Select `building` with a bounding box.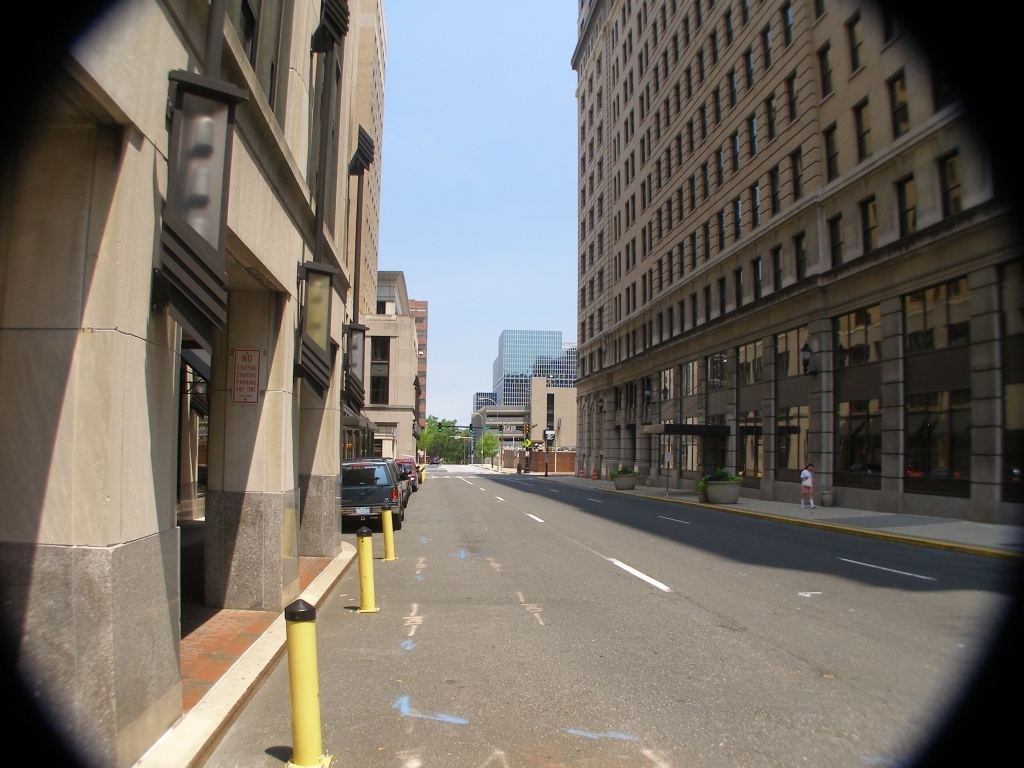
pyautogui.locateOnScreen(475, 329, 583, 408).
